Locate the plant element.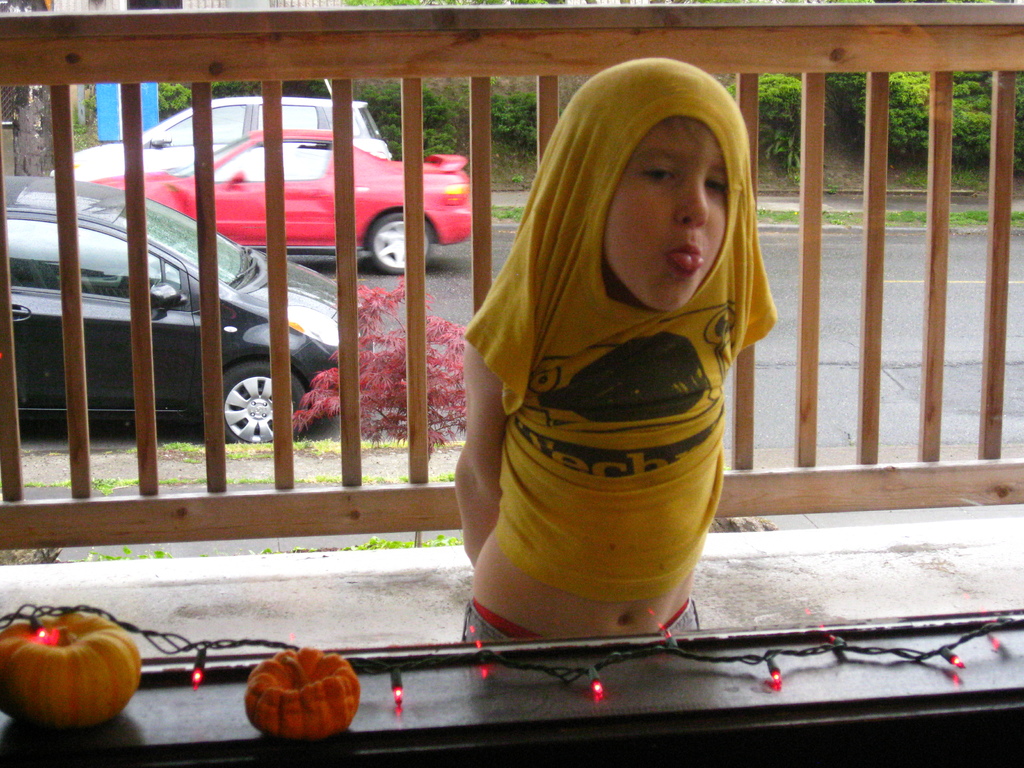
Element bbox: <region>293, 469, 341, 486</region>.
